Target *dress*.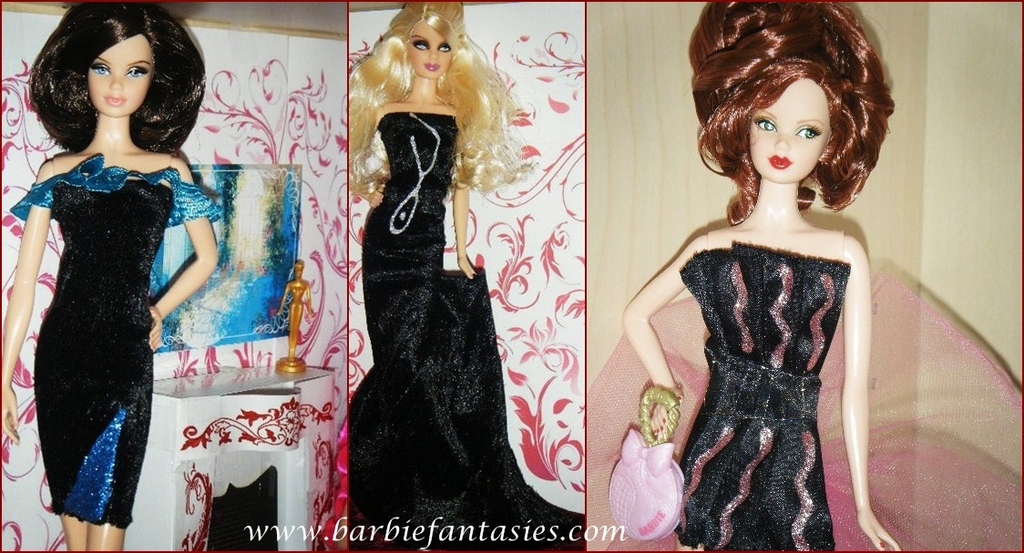
Target region: <bbox>9, 152, 219, 528</bbox>.
